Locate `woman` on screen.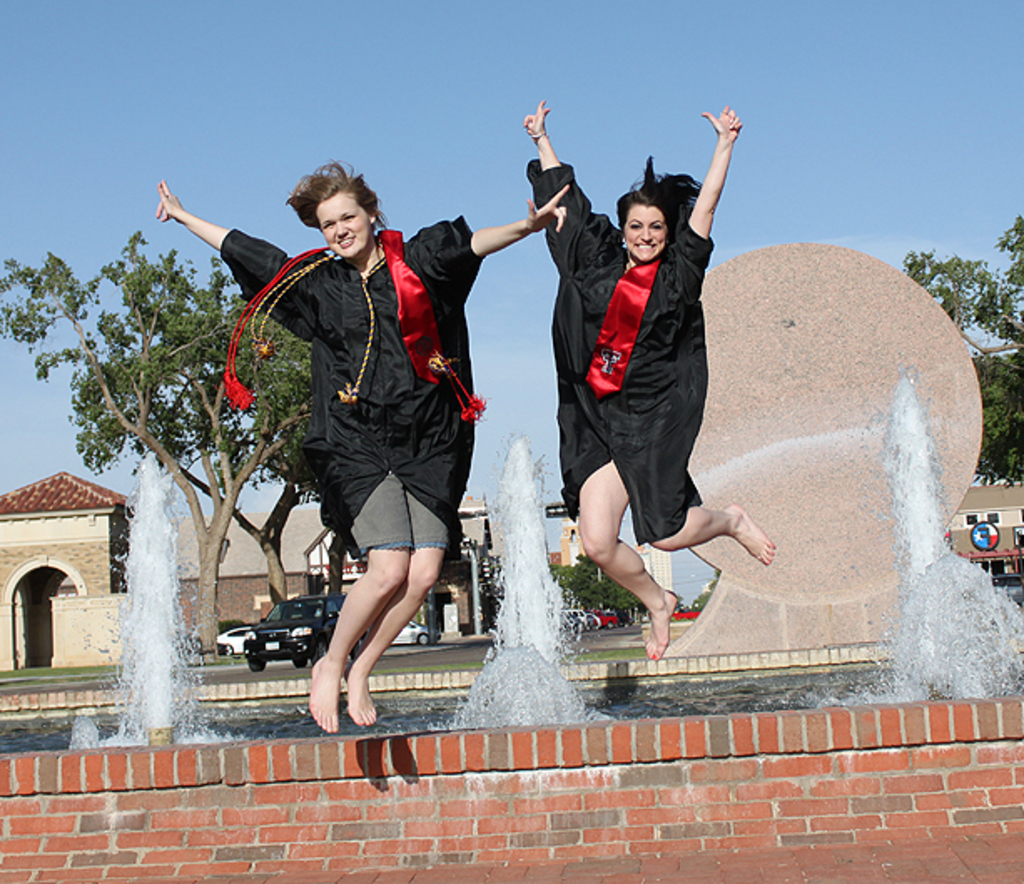
On screen at [left=157, top=159, right=578, bottom=739].
